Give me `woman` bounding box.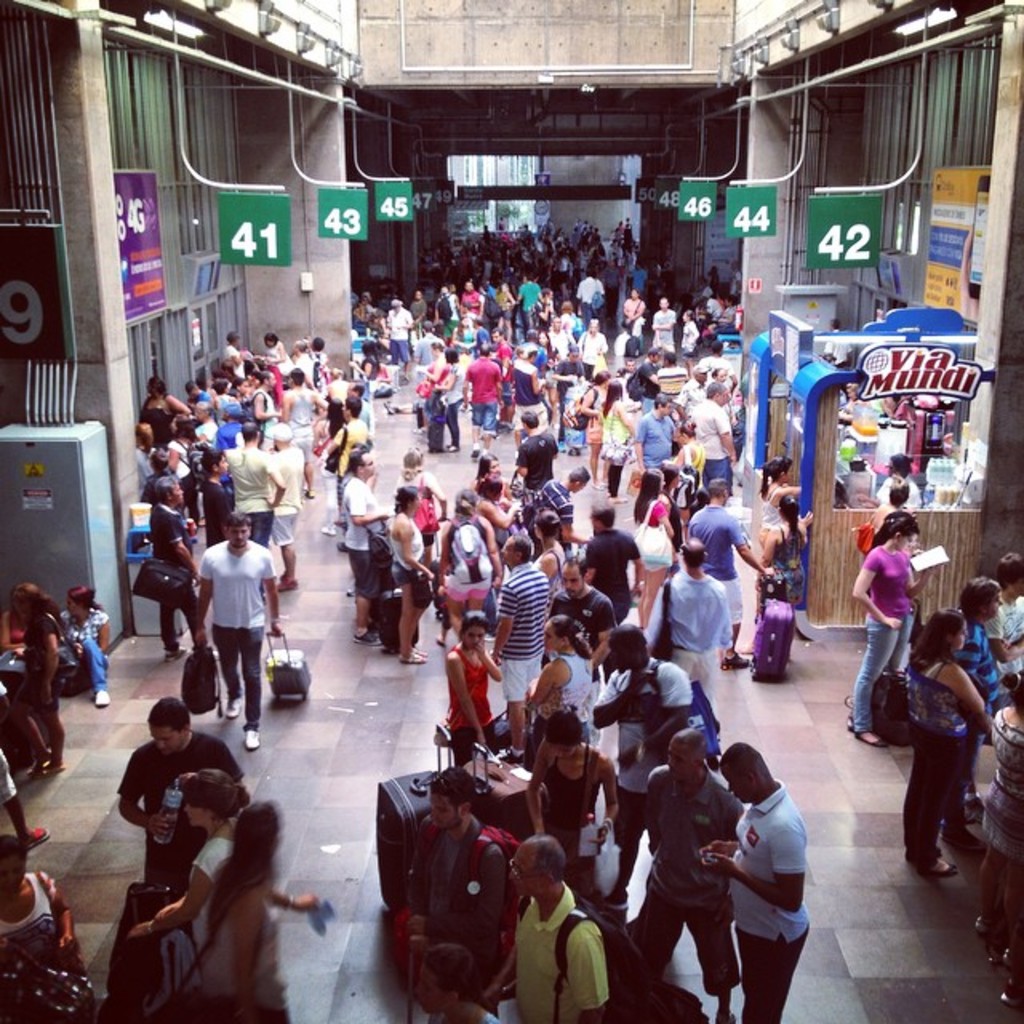
(left=851, top=509, right=938, bottom=741).
